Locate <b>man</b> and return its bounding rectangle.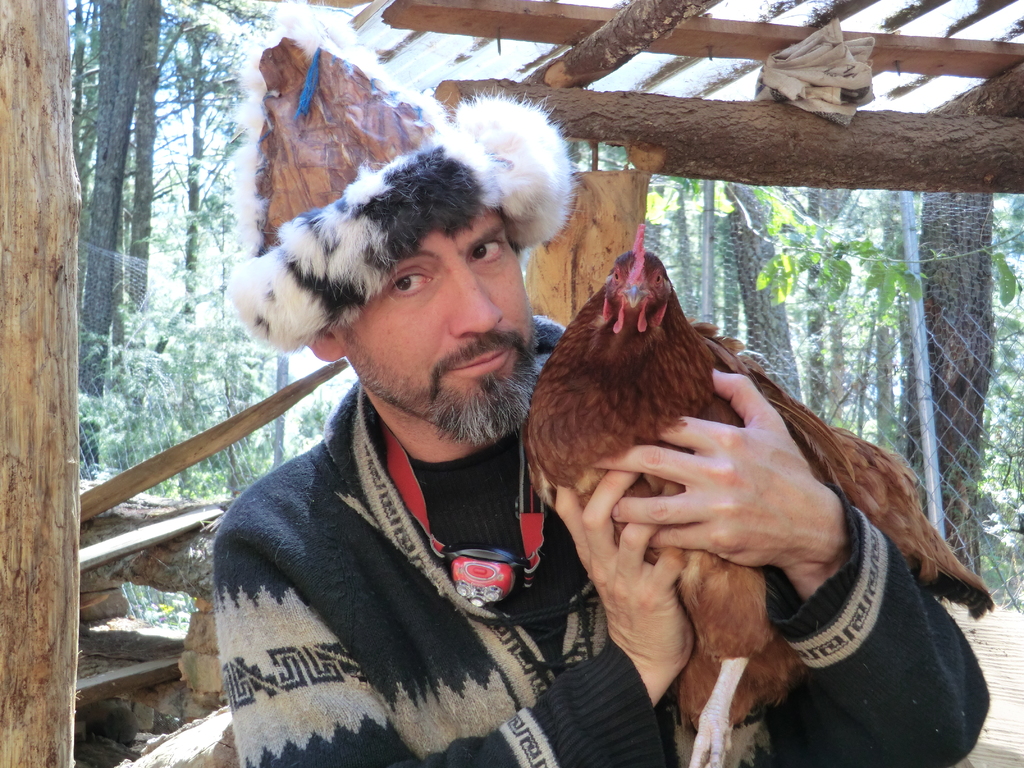
rect(193, 109, 822, 753).
